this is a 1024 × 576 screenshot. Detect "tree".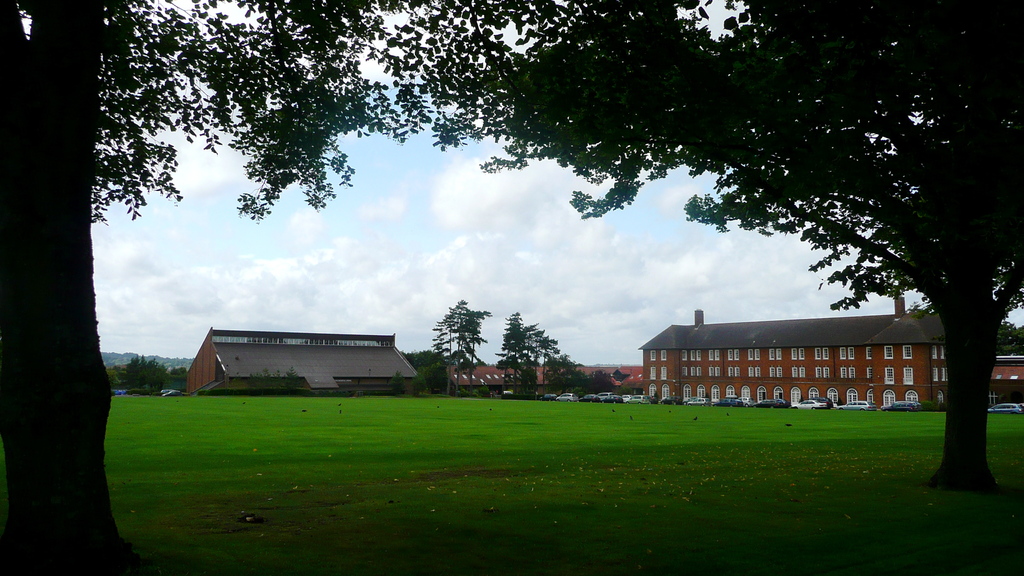
box(499, 309, 568, 407).
